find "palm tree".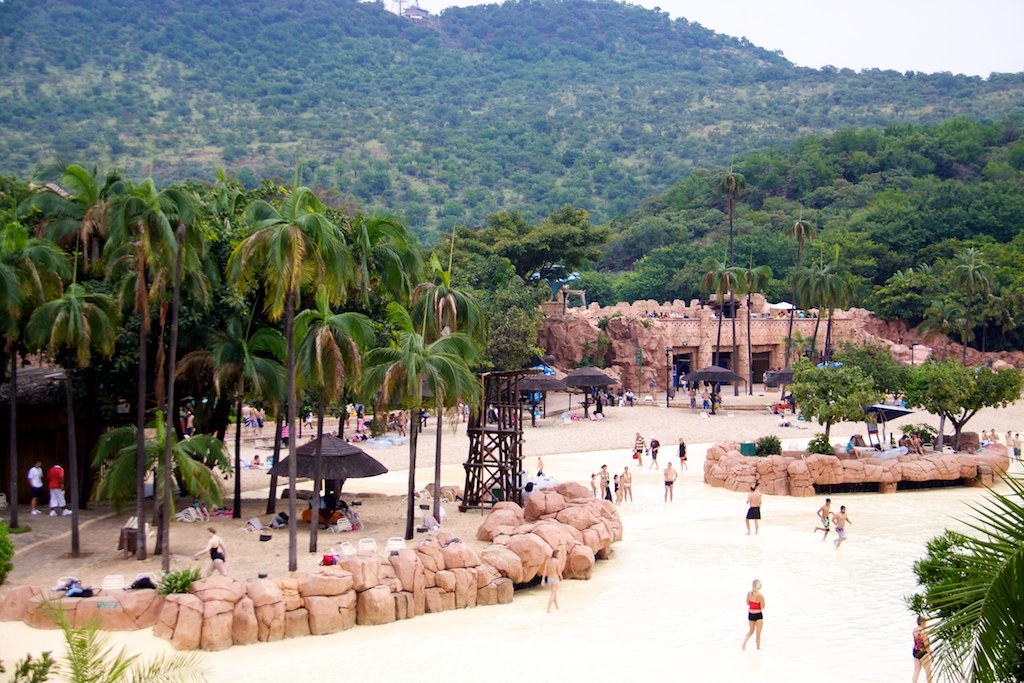
region(221, 191, 341, 564).
